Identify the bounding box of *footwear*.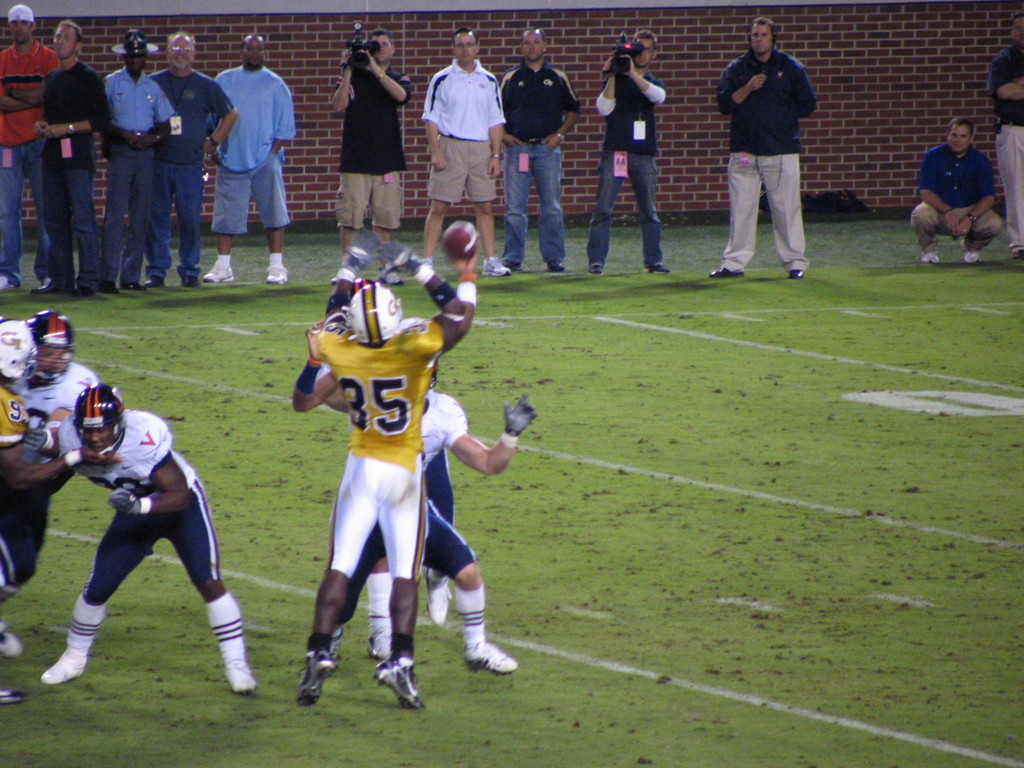
rect(792, 270, 808, 278).
